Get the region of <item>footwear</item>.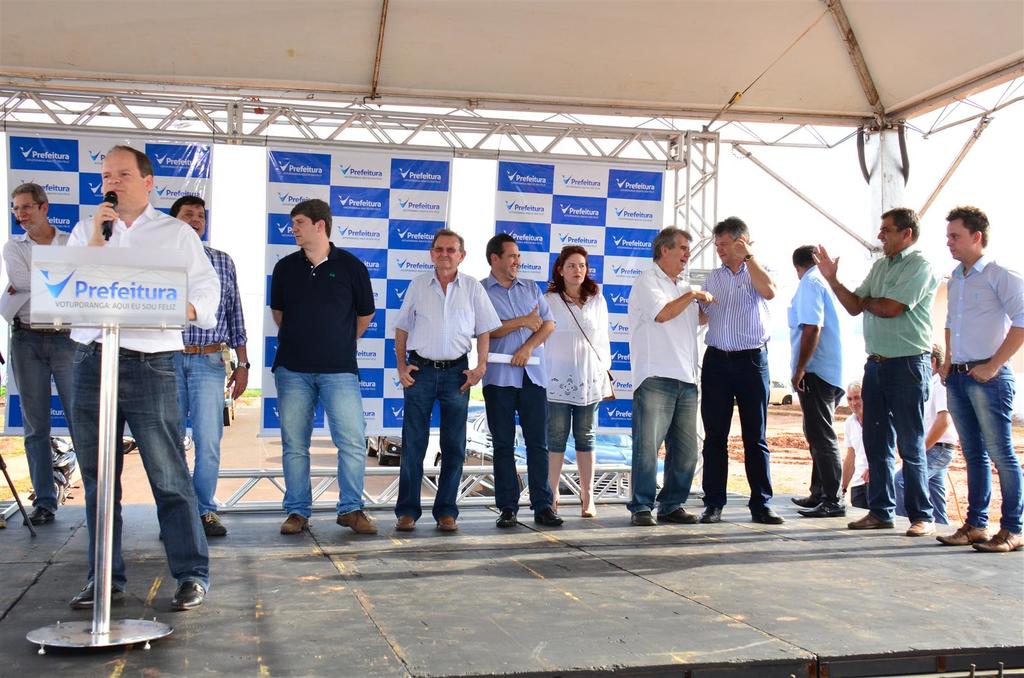
detection(495, 508, 521, 527).
